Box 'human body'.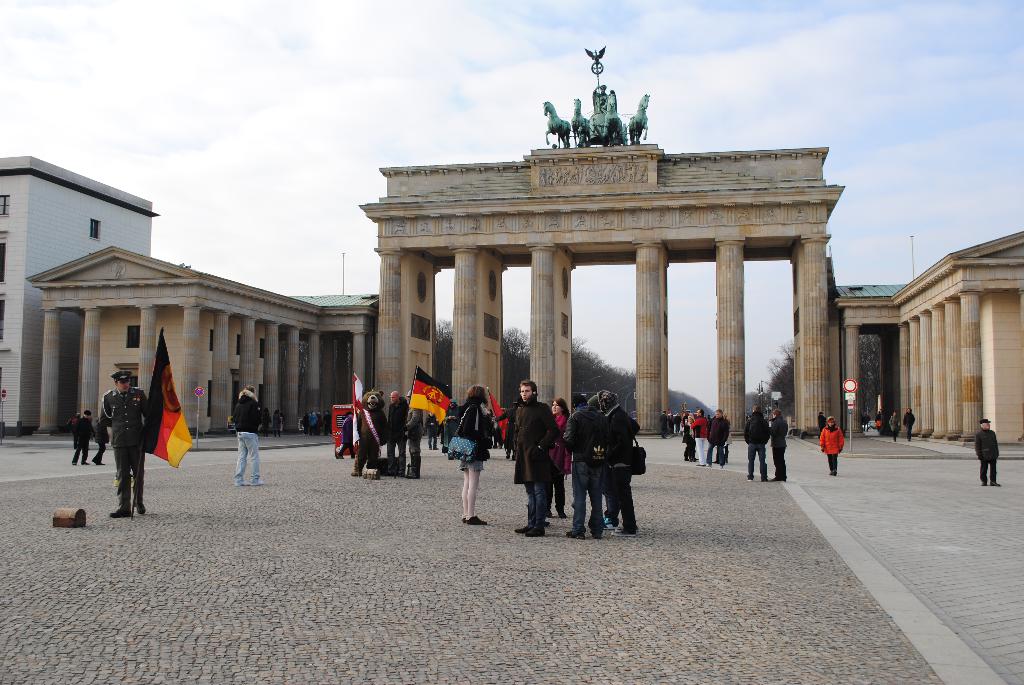
[972, 430, 1002, 487].
